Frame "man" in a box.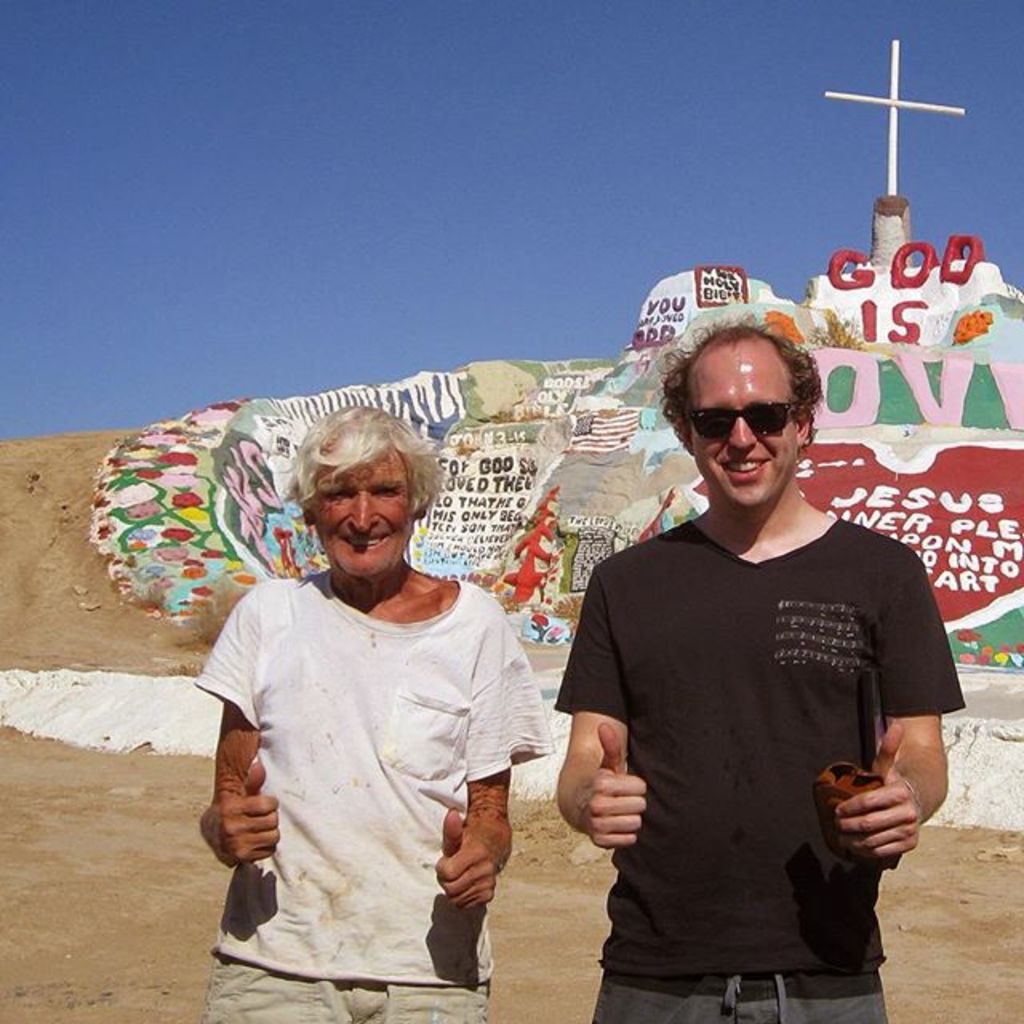
pyautogui.locateOnScreen(542, 296, 971, 1022).
